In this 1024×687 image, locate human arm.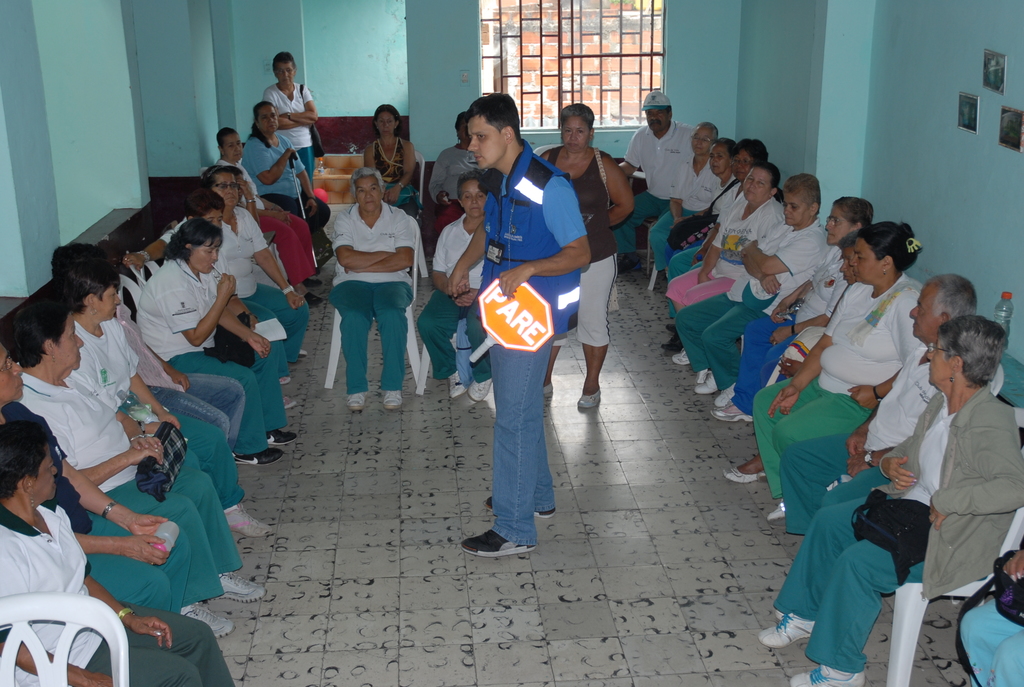
Bounding box: 67 459 166 532.
